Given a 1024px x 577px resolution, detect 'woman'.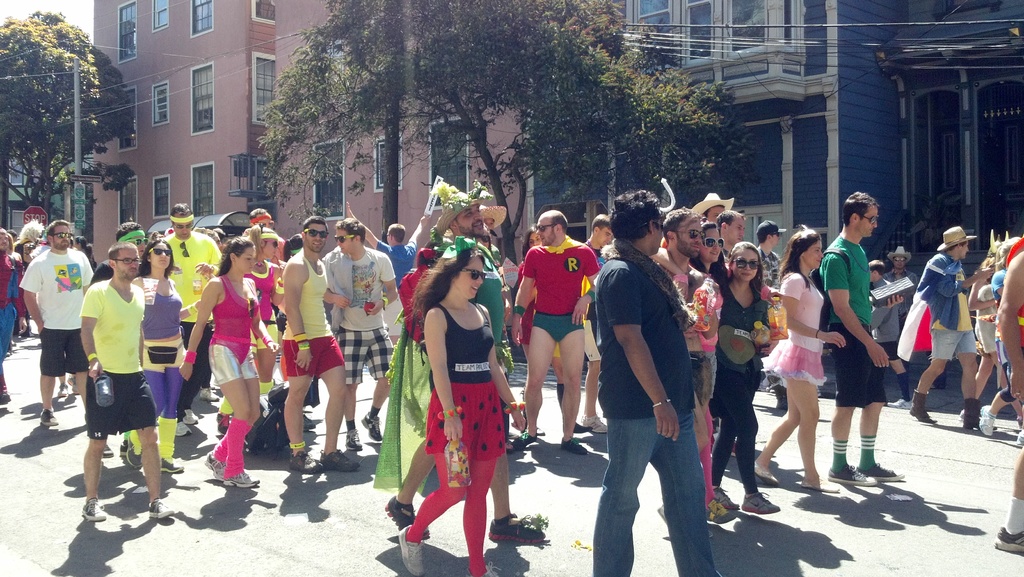
957/228/1023/421.
